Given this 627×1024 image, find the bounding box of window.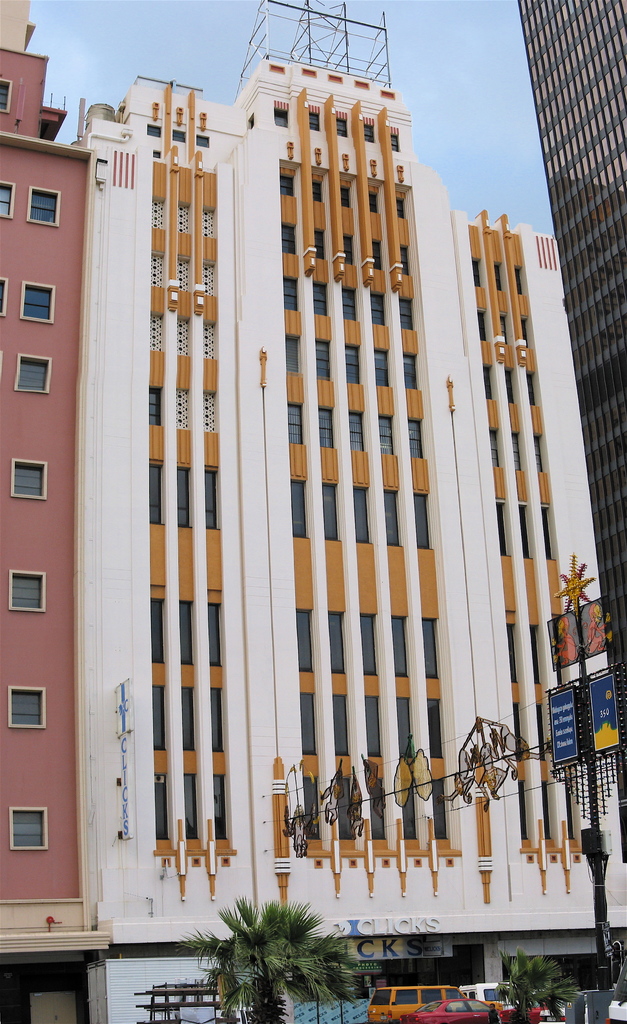
locate(393, 186, 413, 219).
